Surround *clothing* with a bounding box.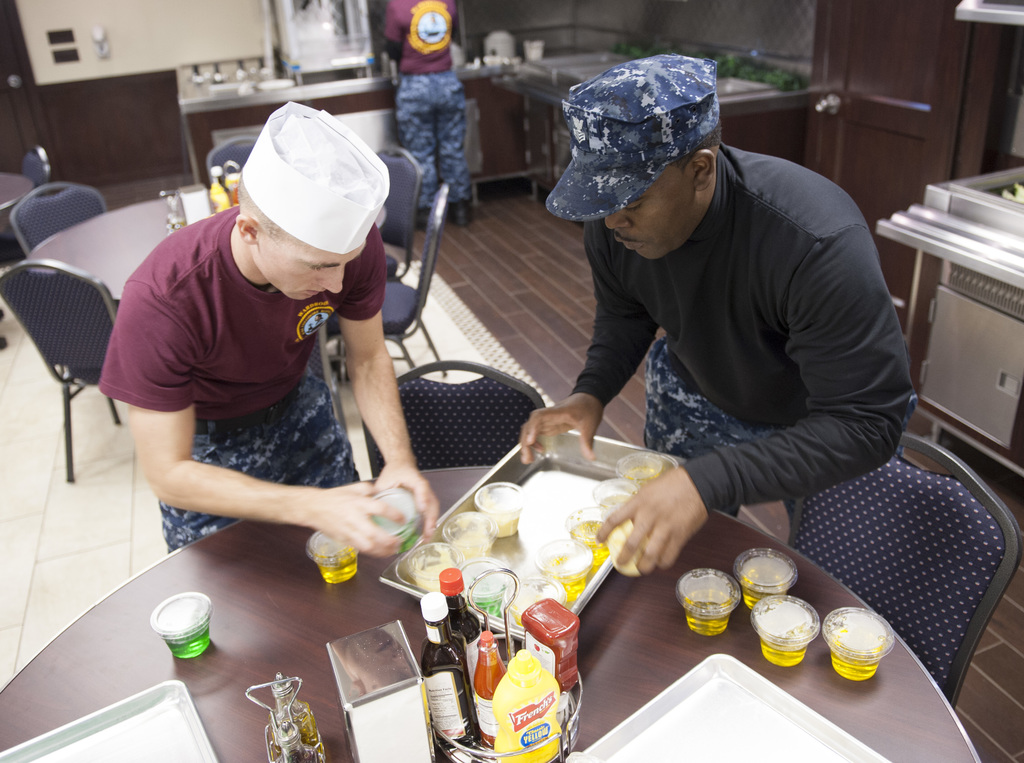
l=159, t=344, r=345, b=555.
